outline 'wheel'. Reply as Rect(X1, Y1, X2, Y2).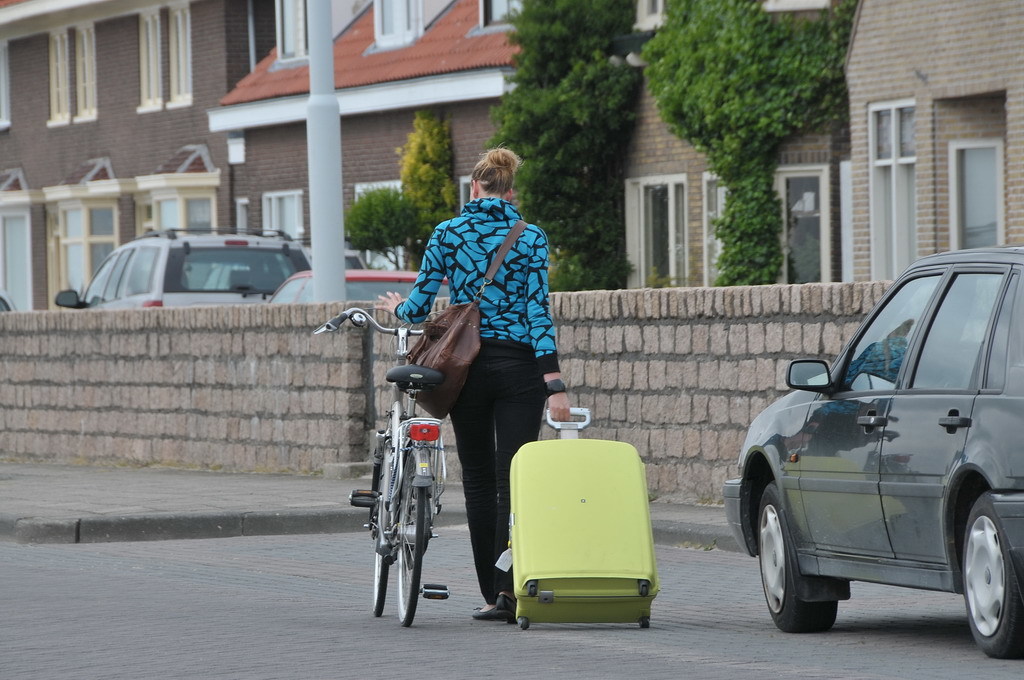
Rect(529, 581, 540, 595).
